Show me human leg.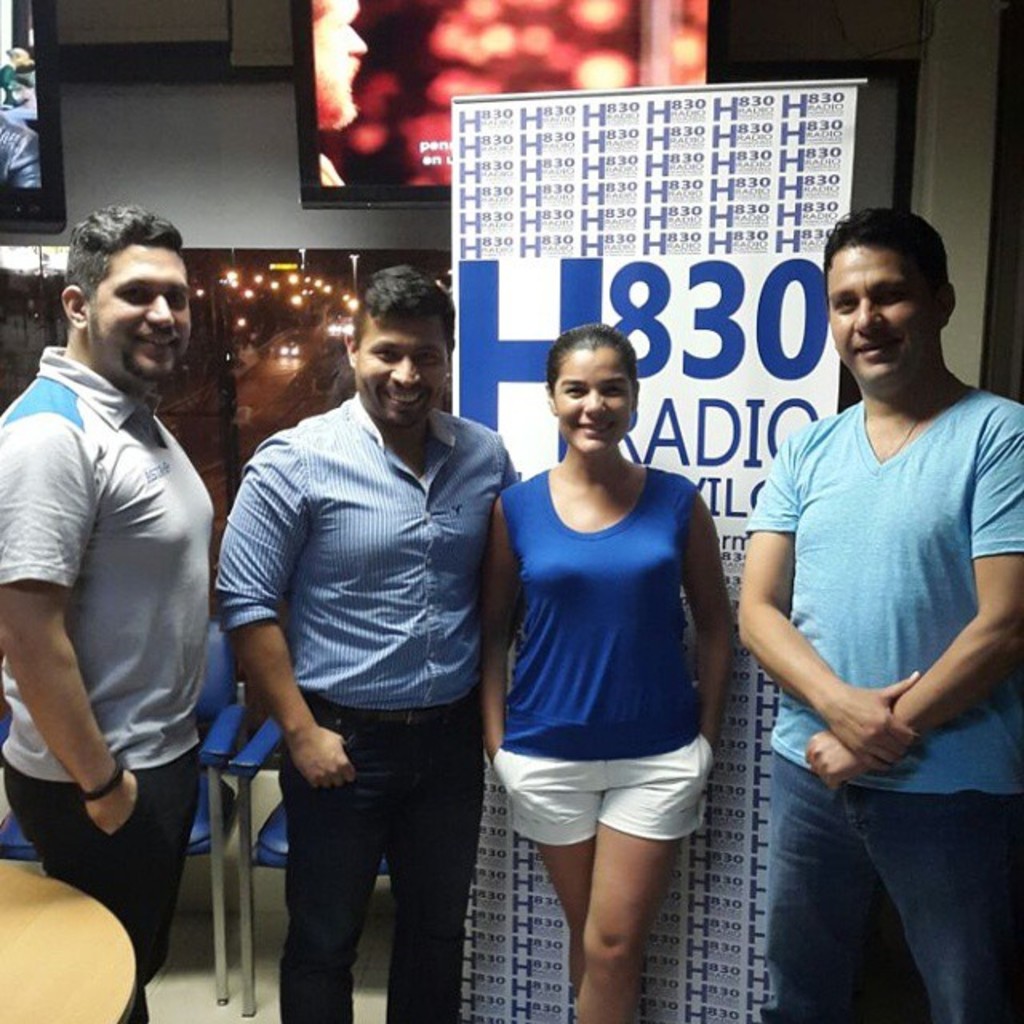
human leg is here: <box>547,363,642,456</box>.
